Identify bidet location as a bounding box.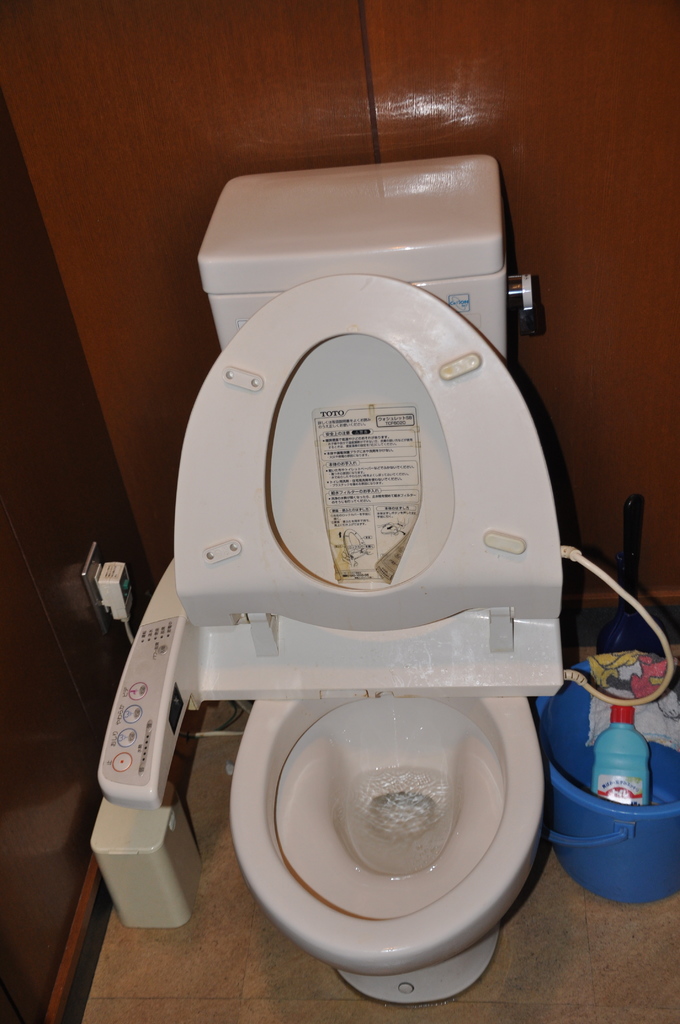
(left=229, top=661, right=550, bottom=1002).
